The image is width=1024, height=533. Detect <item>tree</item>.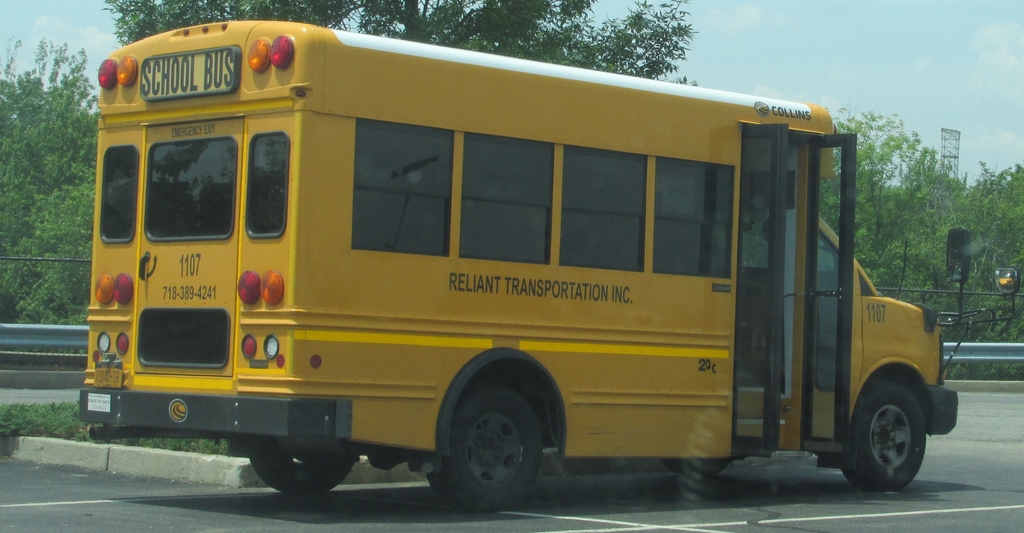
Detection: <box>88,0,365,38</box>.
